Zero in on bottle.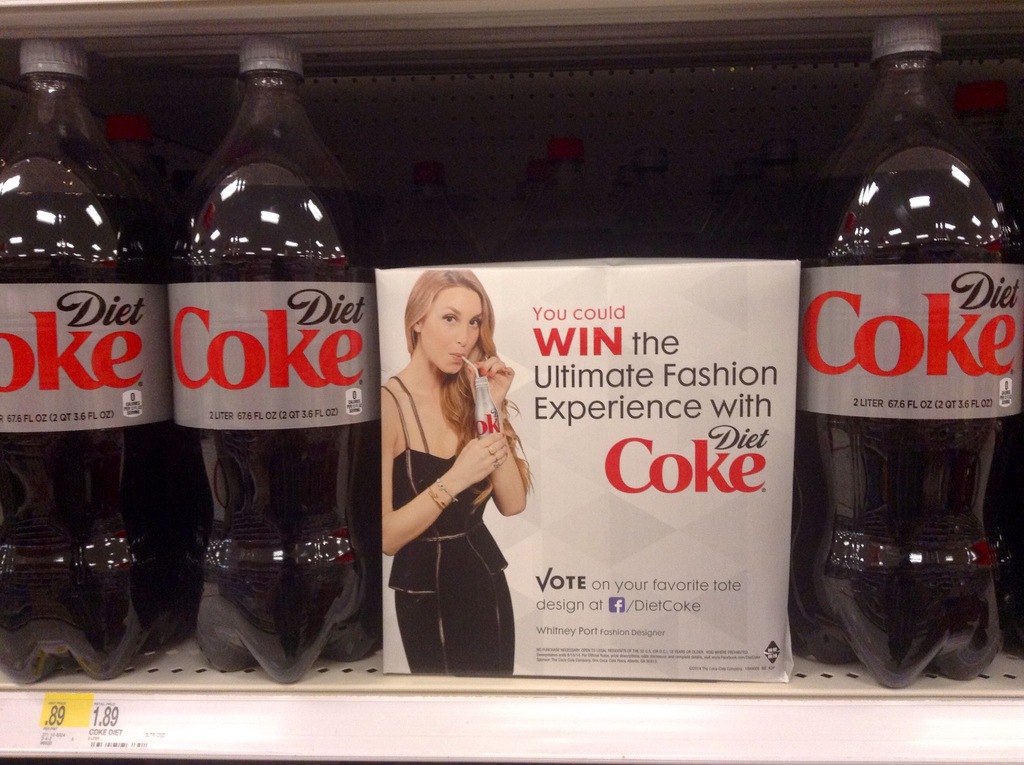
Zeroed in: <bbox>475, 374, 503, 440</bbox>.
